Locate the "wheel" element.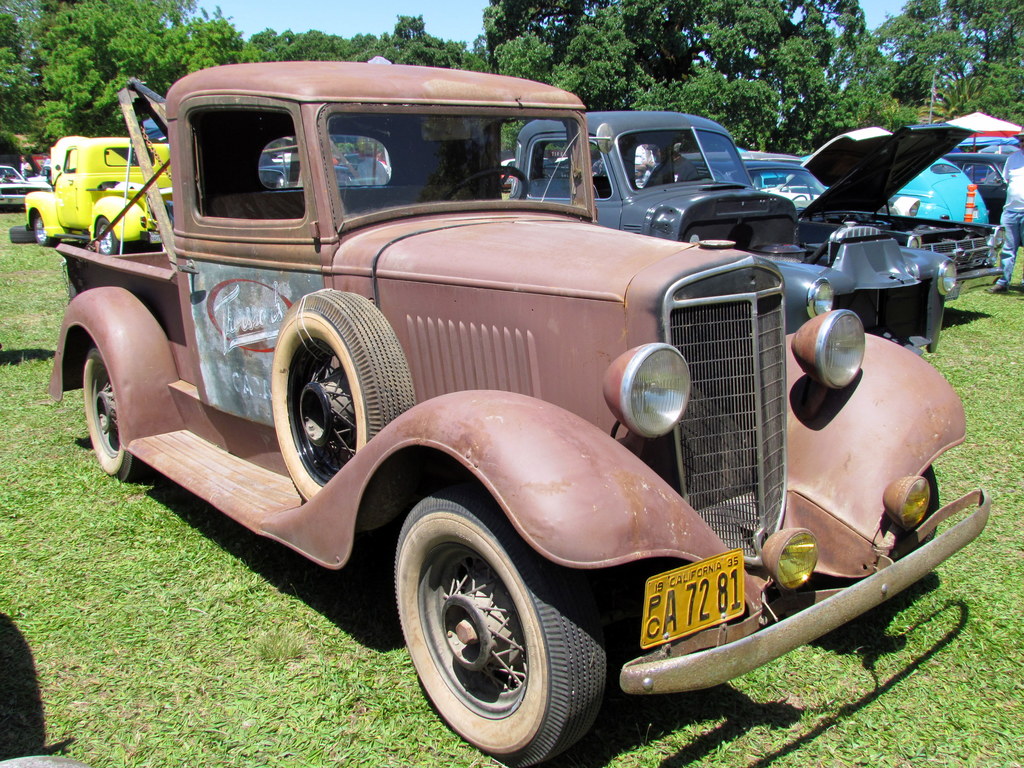
Element bbox: l=83, t=348, r=148, b=482.
